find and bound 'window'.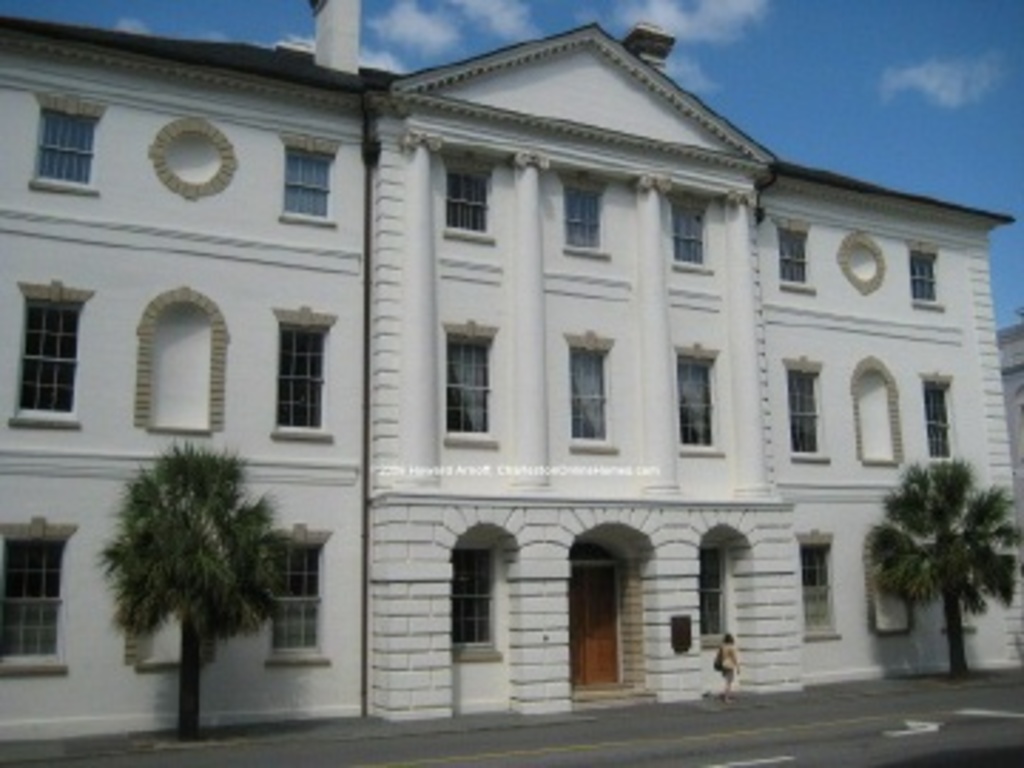
Bound: <region>668, 199, 705, 270</region>.
